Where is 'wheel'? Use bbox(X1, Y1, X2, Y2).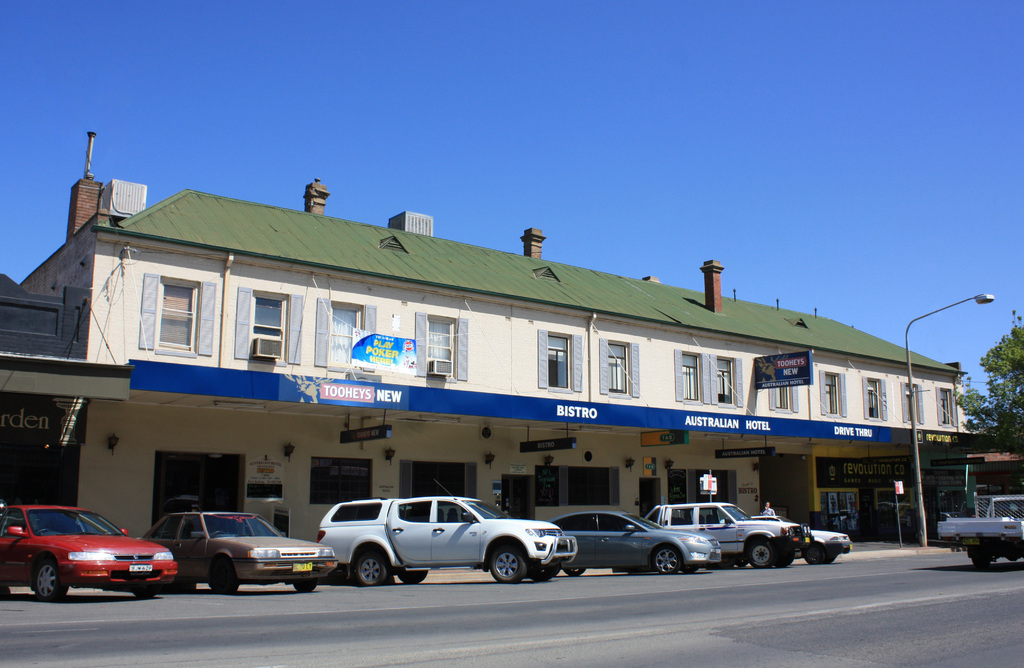
bbox(803, 545, 826, 566).
